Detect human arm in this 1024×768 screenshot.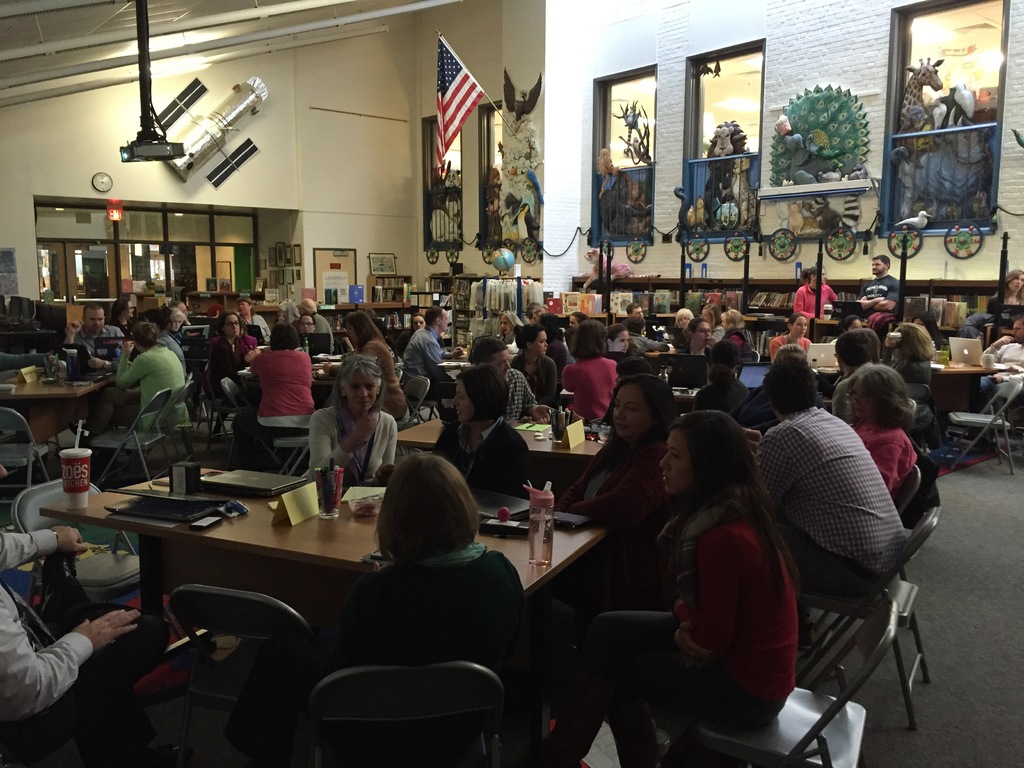
Detection: [0,519,94,580].
